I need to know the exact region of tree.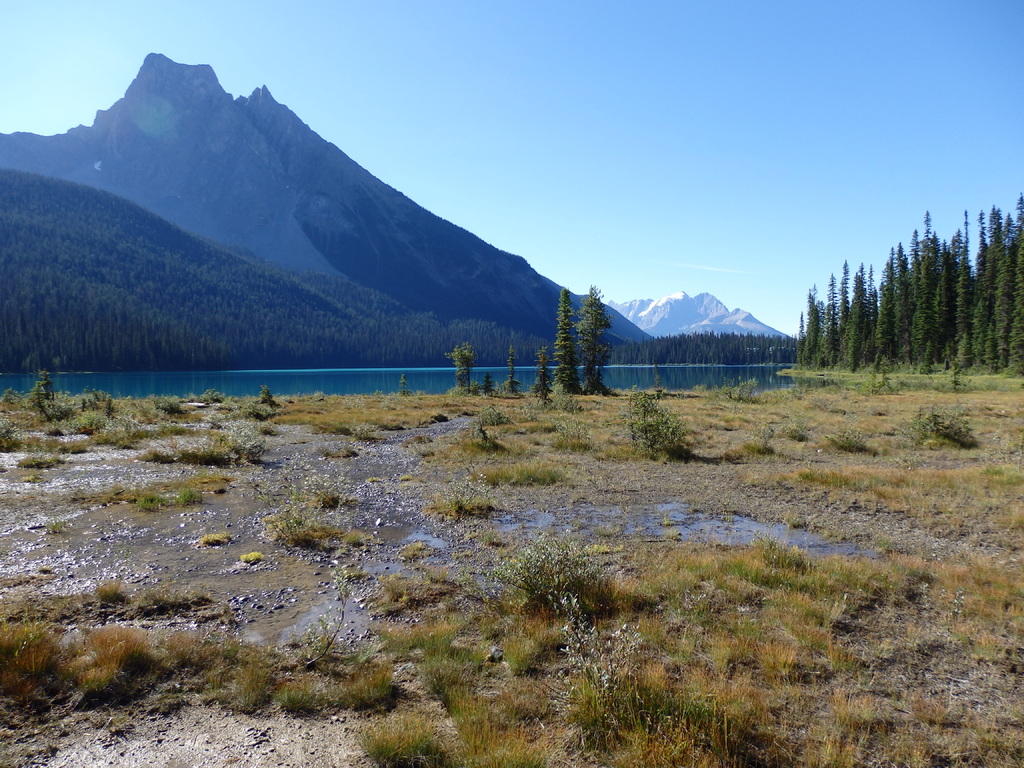
Region: bbox(845, 264, 861, 361).
